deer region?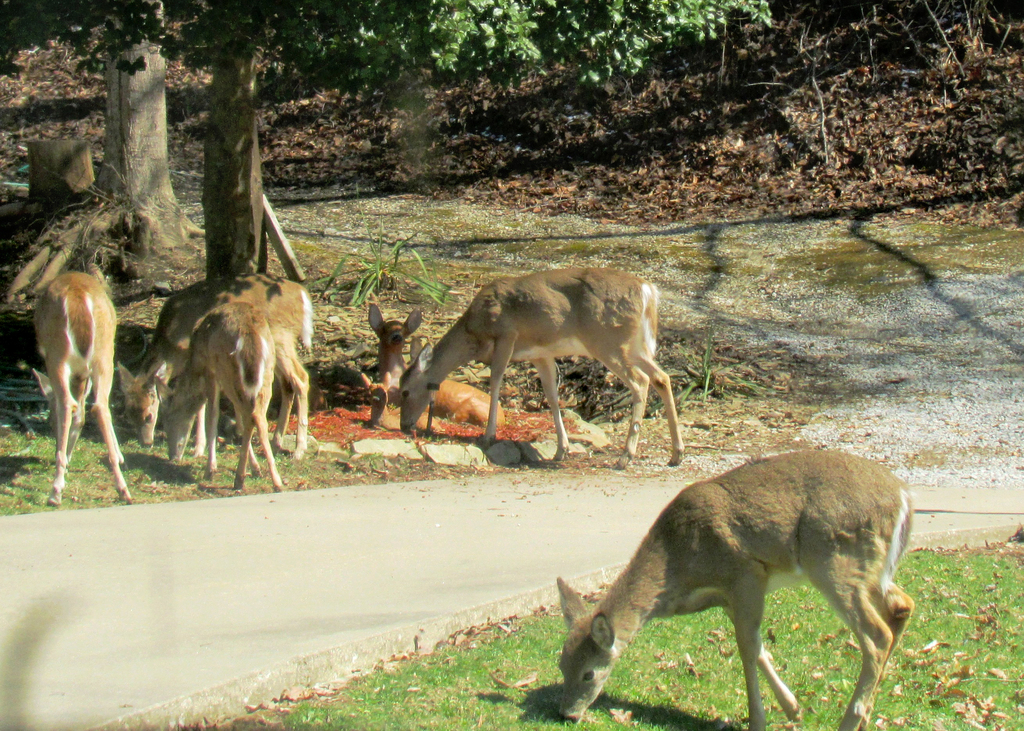
crop(392, 264, 686, 464)
